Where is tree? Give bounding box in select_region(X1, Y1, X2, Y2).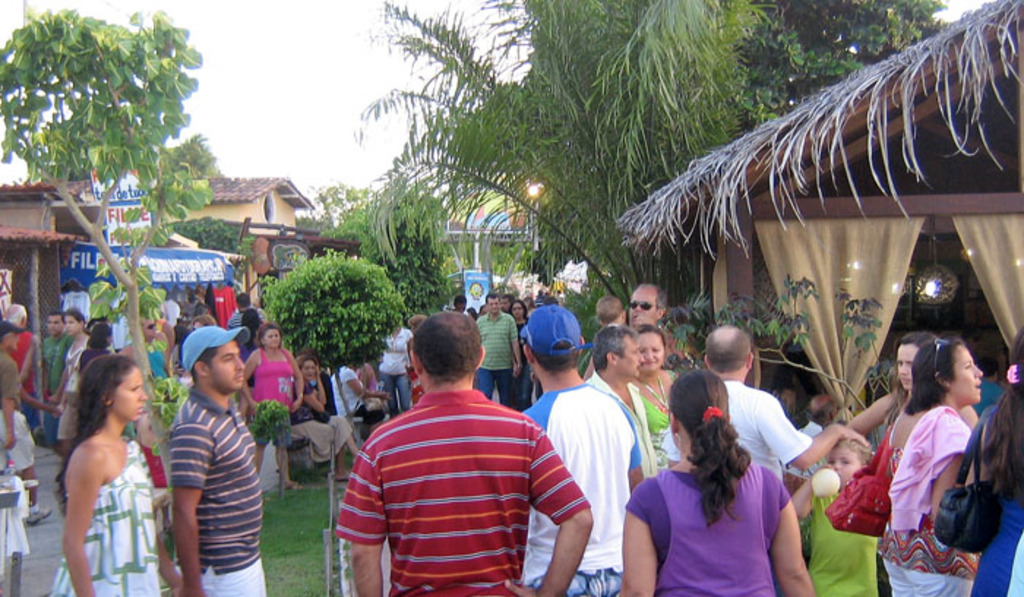
select_region(291, 179, 379, 231).
